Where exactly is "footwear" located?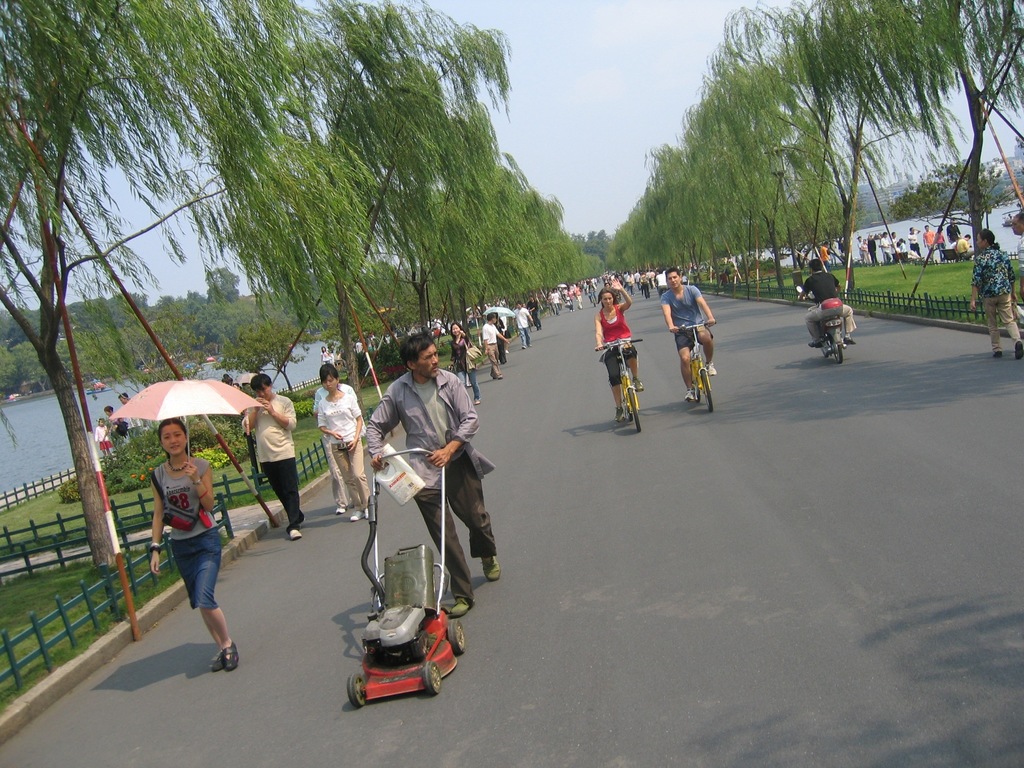
Its bounding box is <region>614, 408, 624, 420</region>.
